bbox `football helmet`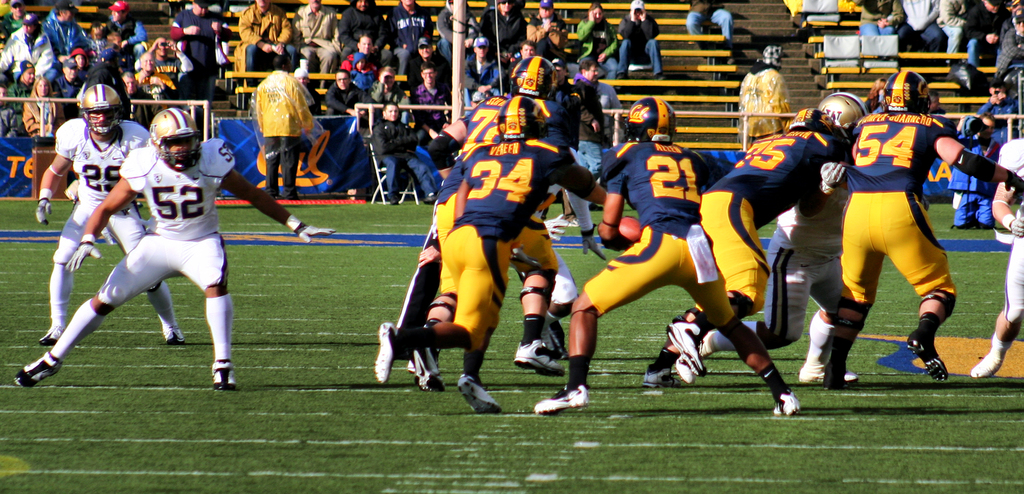
bbox=[883, 68, 938, 114]
